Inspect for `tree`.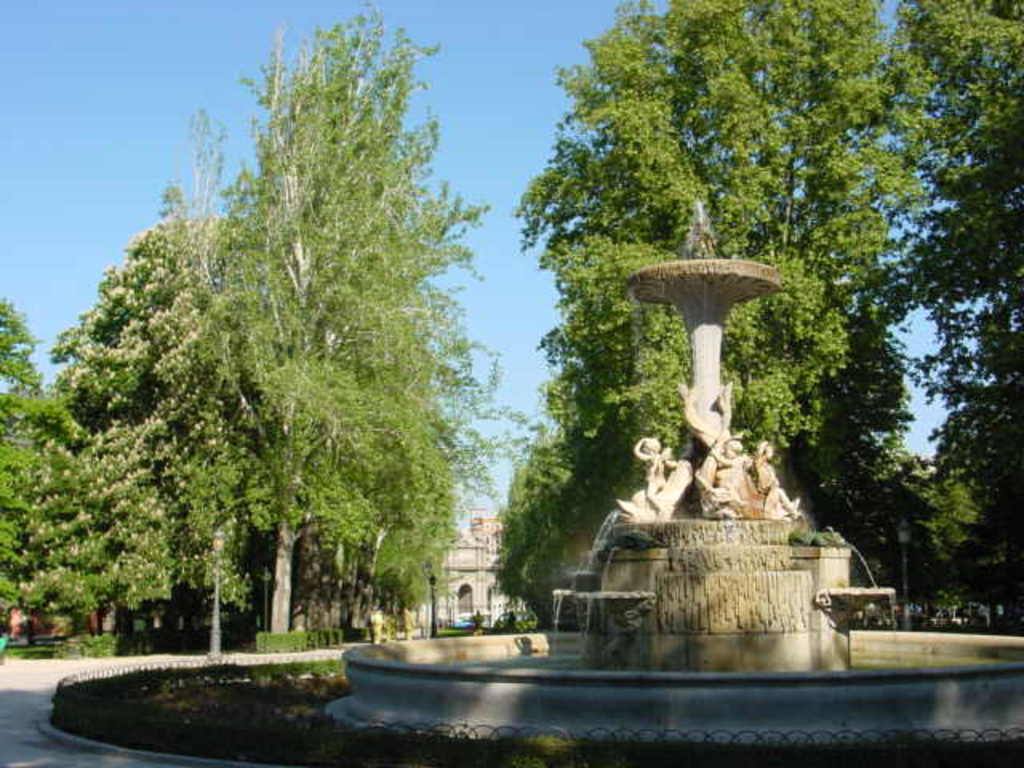
Inspection: (861,0,1022,558).
